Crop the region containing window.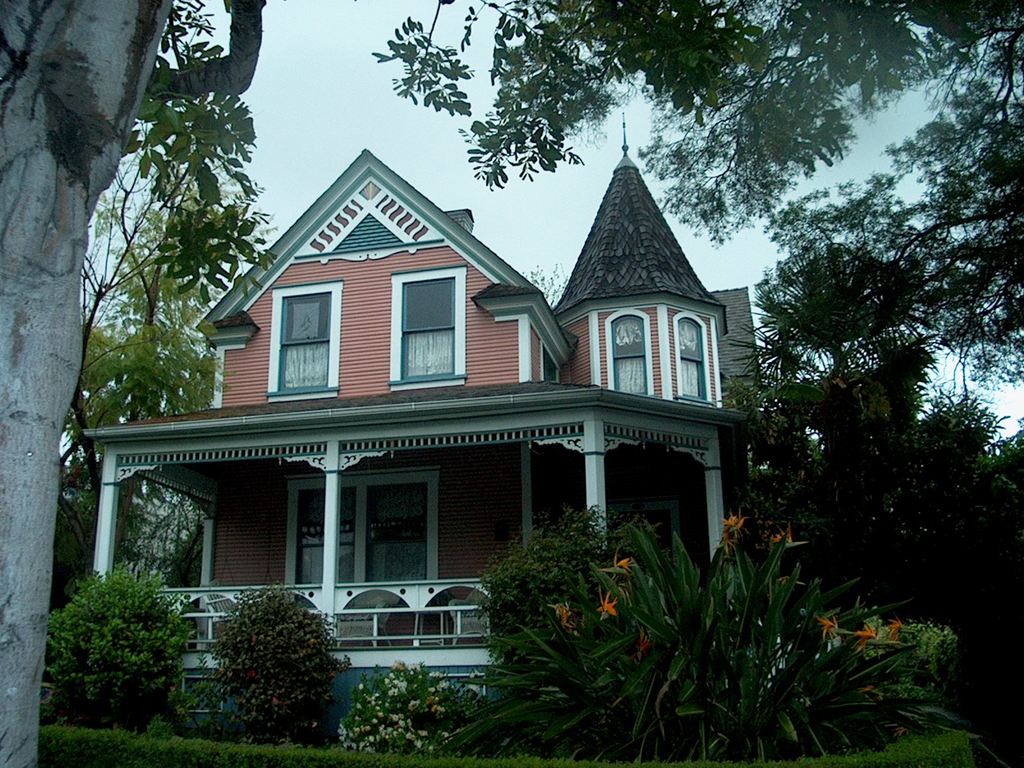
Crop region: region(289, 485, 356, 583).
